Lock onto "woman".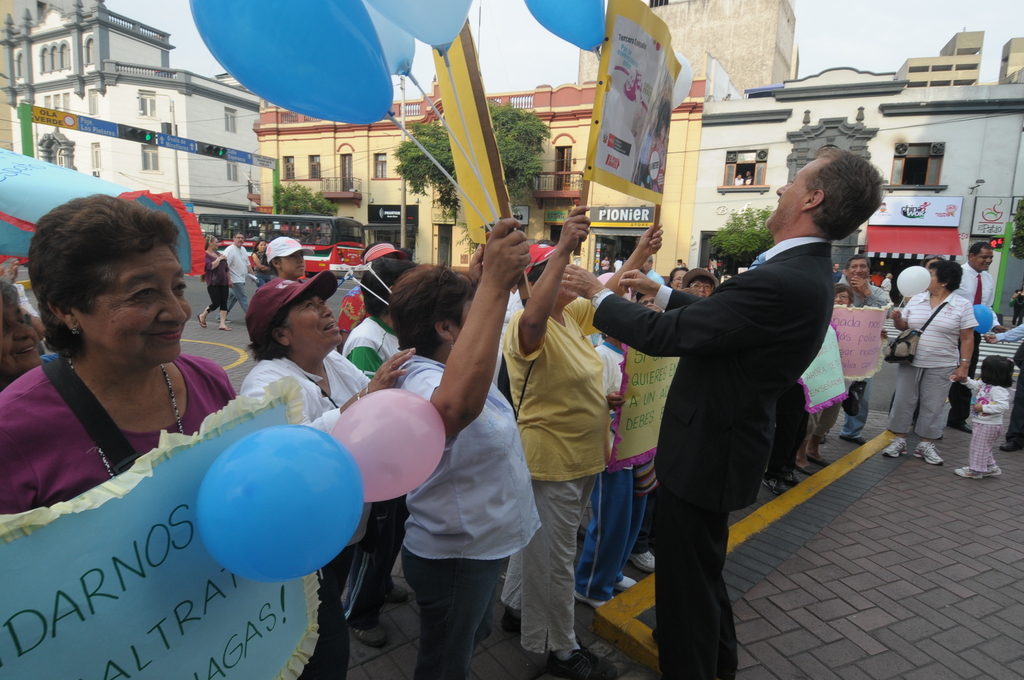
Locked: box=[894, 251, 993, 466].
